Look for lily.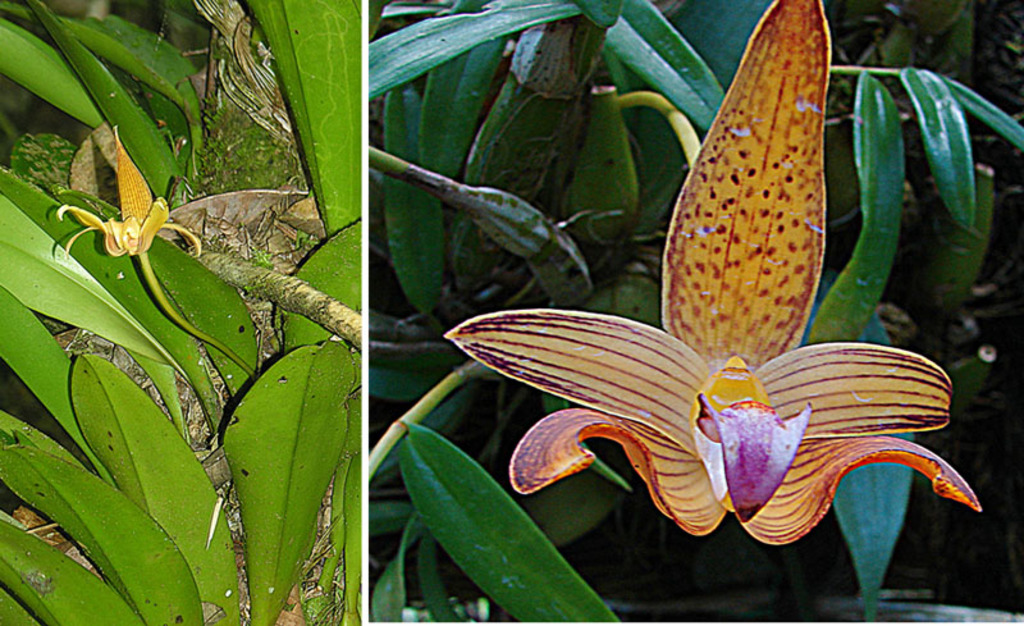
Found: bbox=[50, 127, 201, 268].
